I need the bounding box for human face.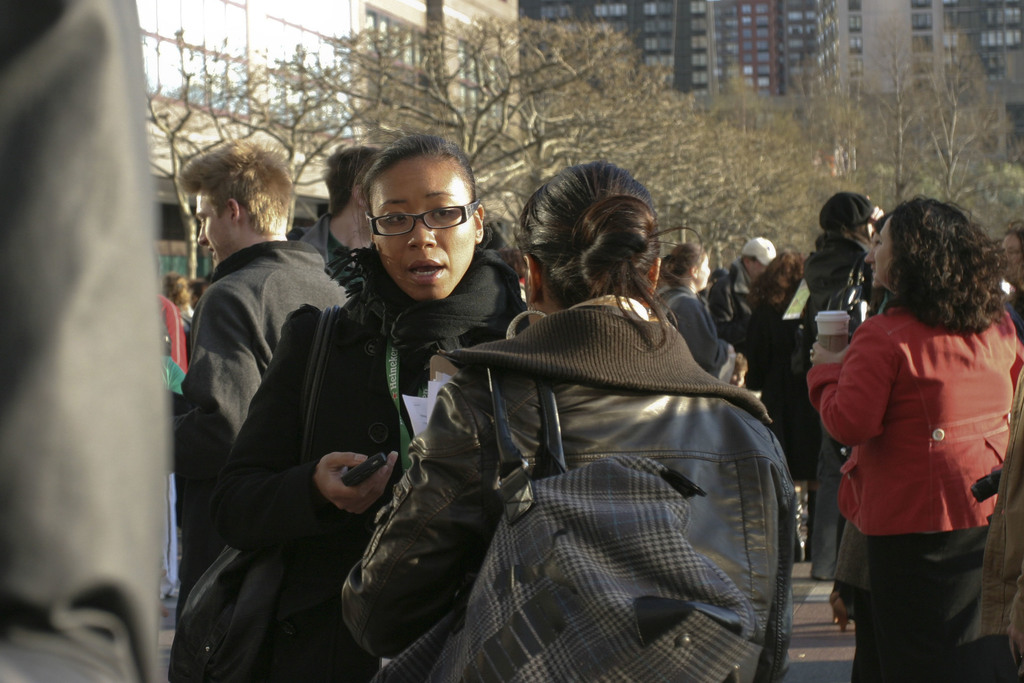
Here it is: 194:190:230:265.
